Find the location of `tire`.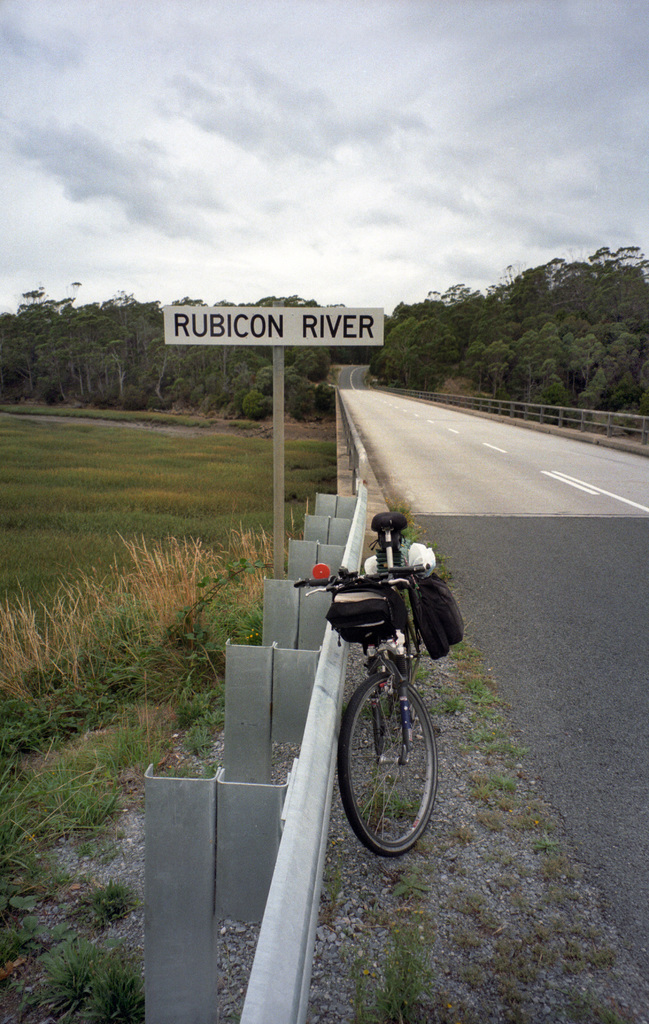
Location: 347:659:440:852.
